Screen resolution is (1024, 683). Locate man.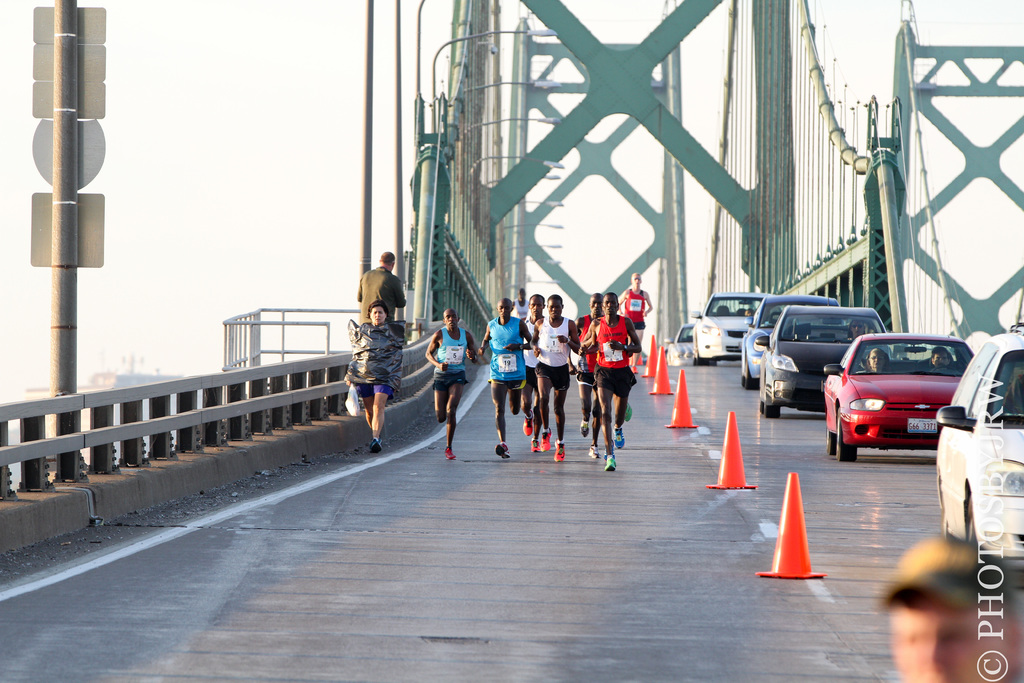
locate(531, 290, 581, 457).
